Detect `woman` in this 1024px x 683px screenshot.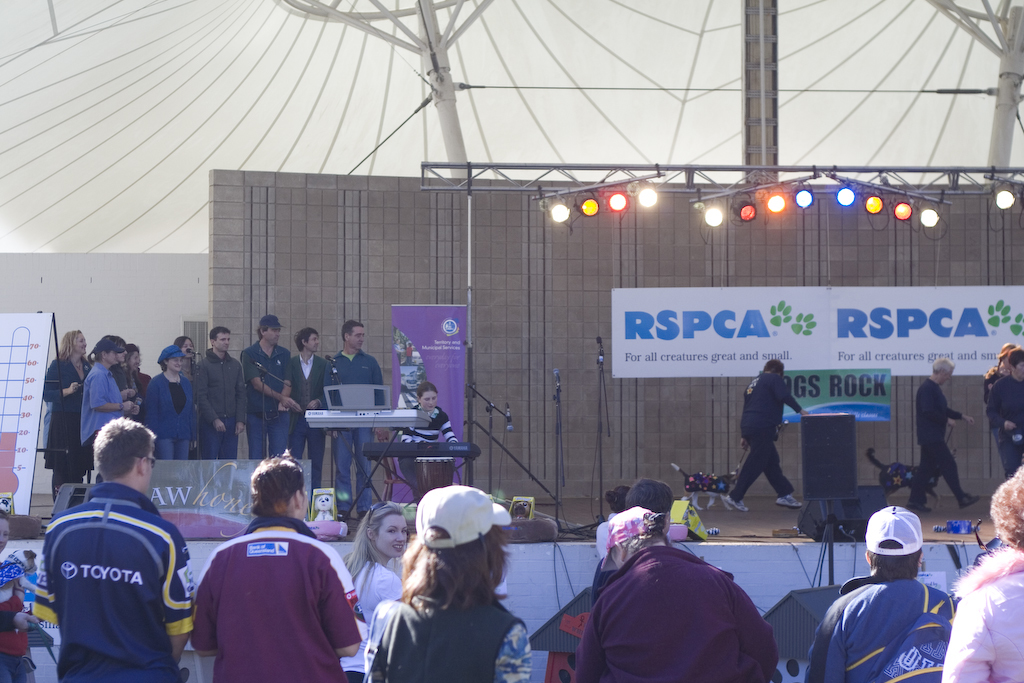
Detection: [40, 328, 93, 512].
